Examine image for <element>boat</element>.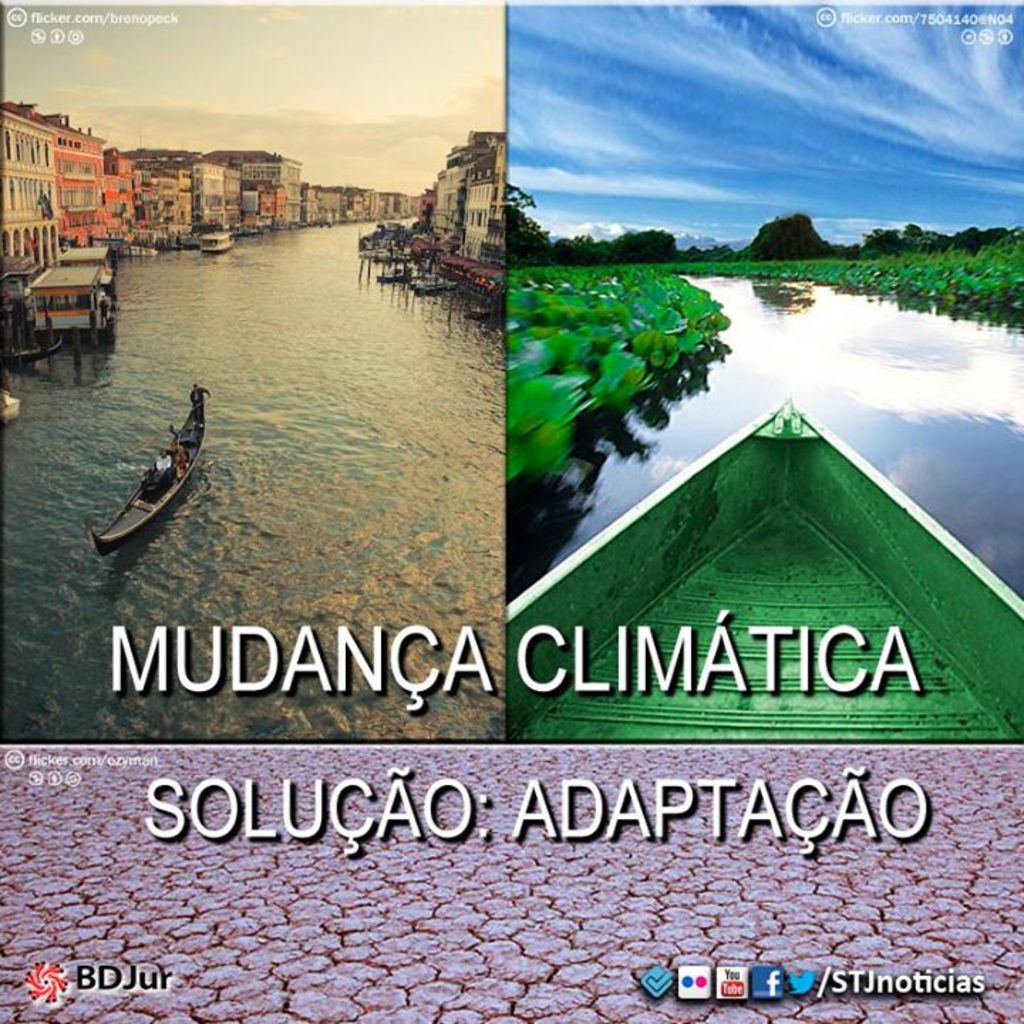
Examination result: (81, 370, 216, 542).
